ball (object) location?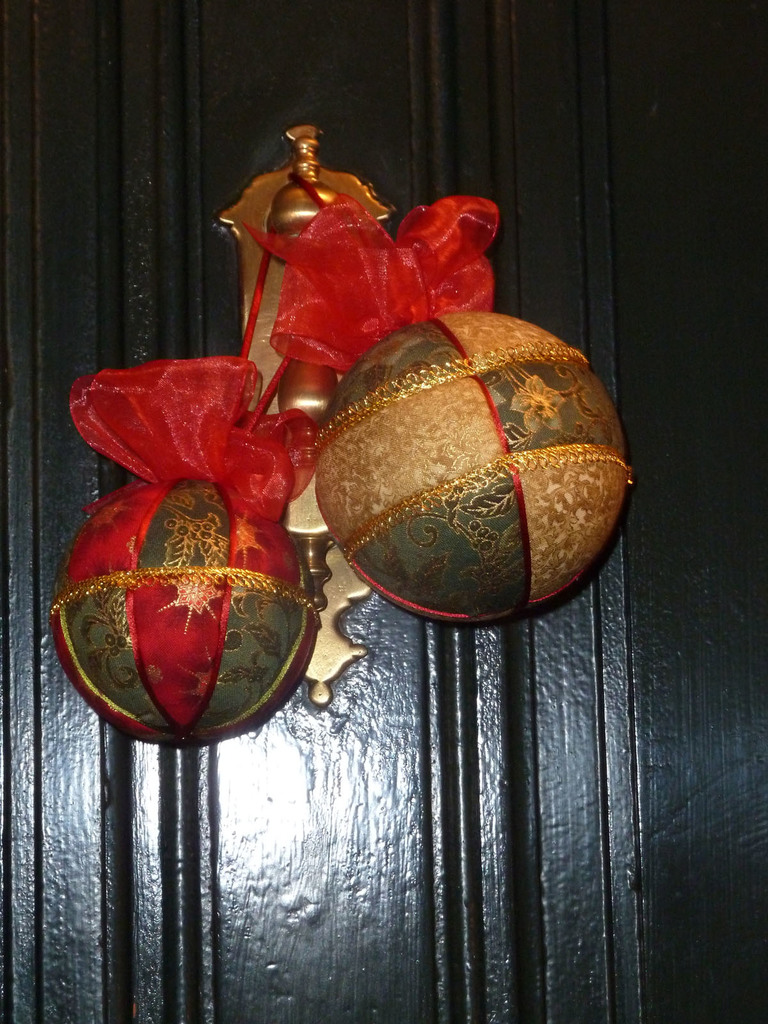
312 318 627 627
